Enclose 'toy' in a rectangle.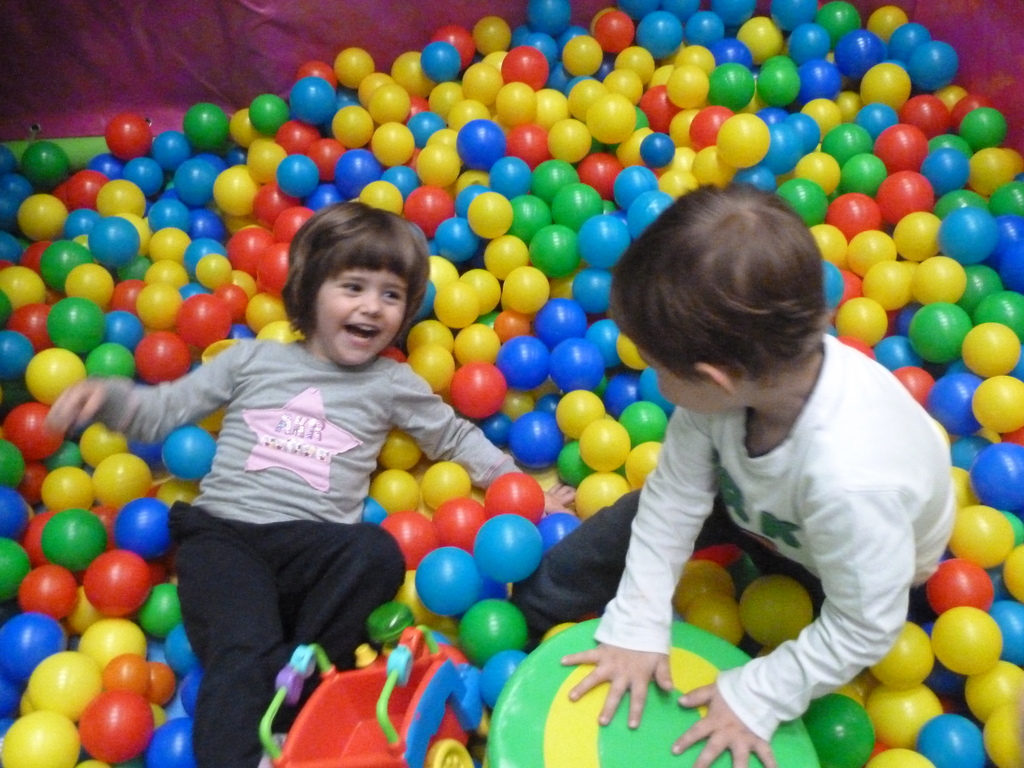
rect(260, 629, 486, 767).
